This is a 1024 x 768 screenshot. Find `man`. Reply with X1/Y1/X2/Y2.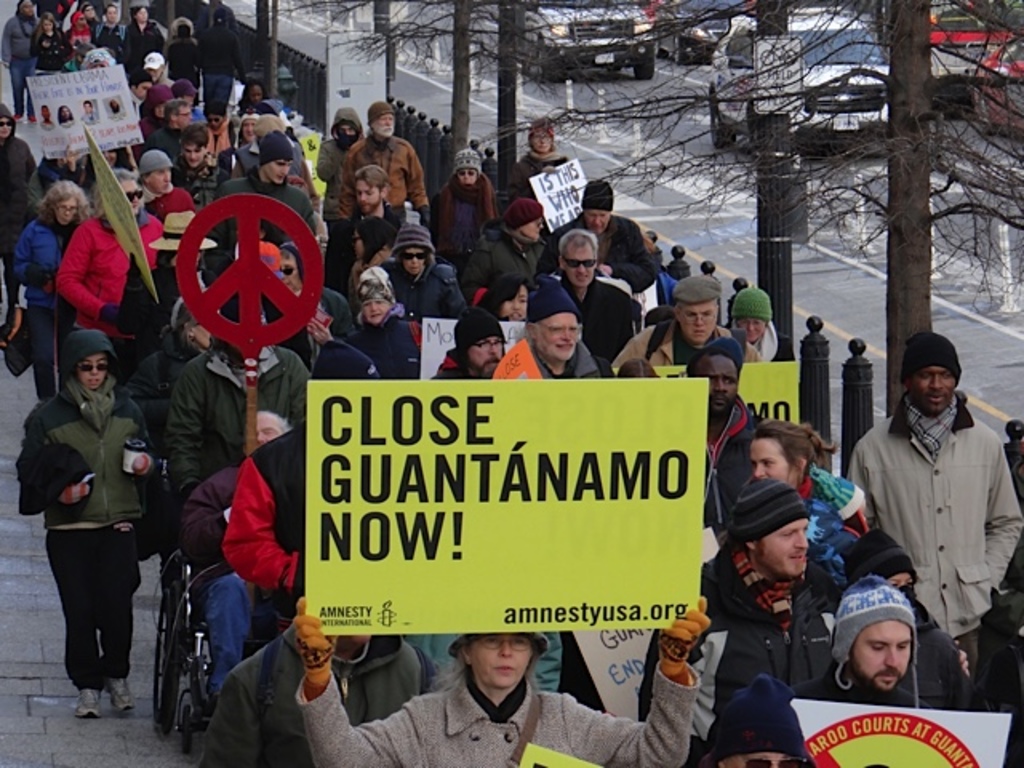
686/349/760/533.
